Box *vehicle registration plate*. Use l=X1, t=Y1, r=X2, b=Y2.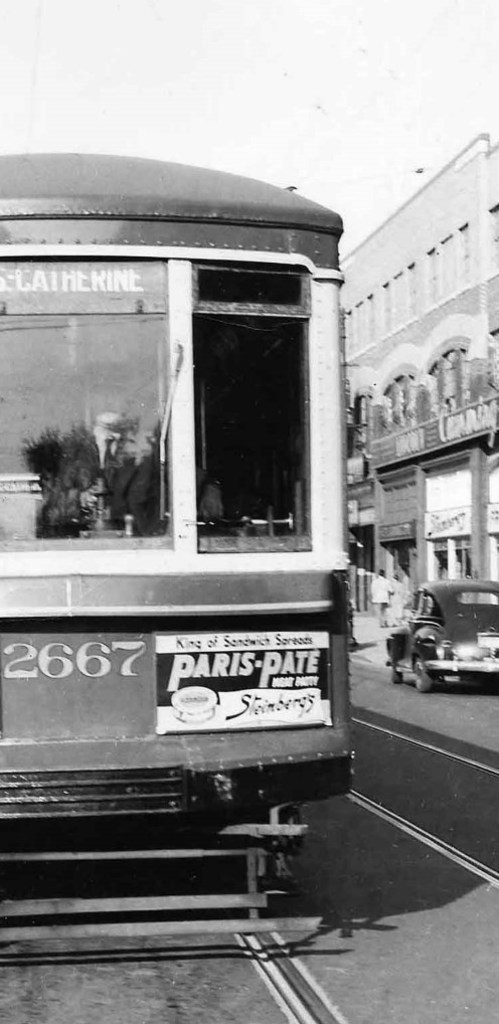
l=121, t=626, r=333, b=725.
